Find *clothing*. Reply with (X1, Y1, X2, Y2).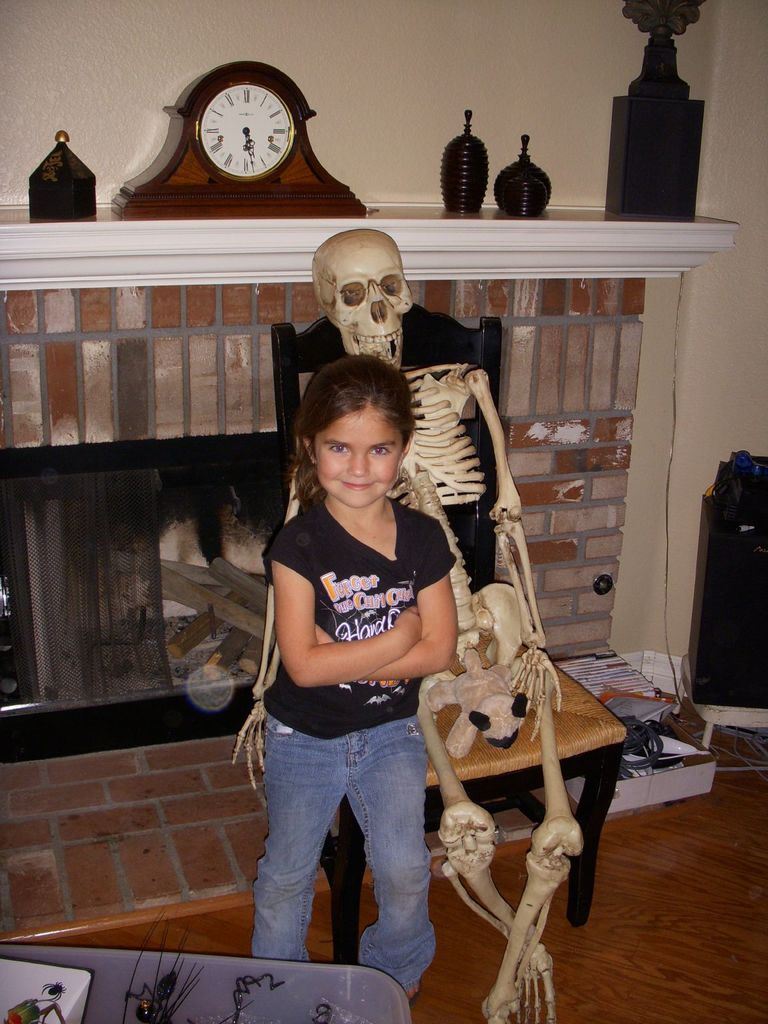
(252, 497, 460, 995).
